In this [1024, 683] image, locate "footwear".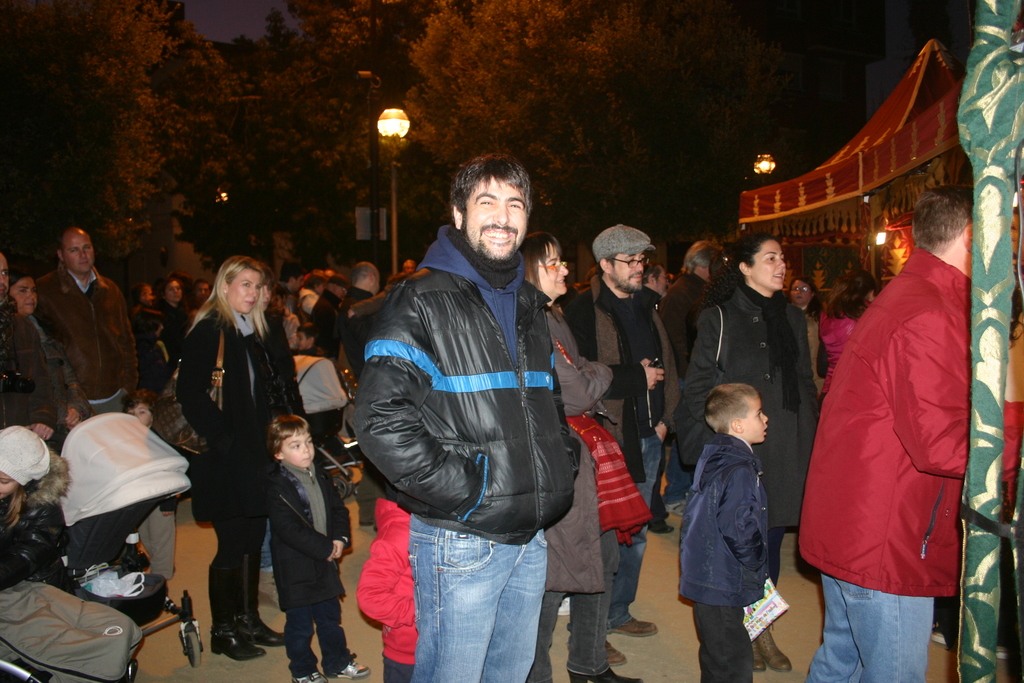
Bounding box: x1=296, y1=674, x2=330, y2=682.
